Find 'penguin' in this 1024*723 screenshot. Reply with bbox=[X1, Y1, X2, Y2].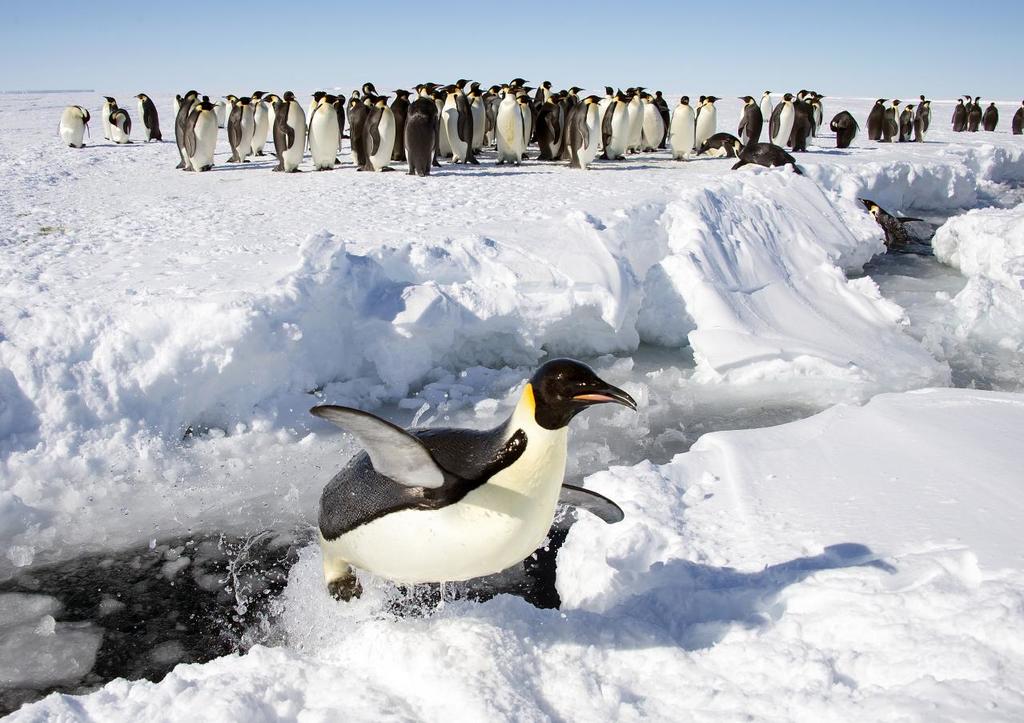
bbox=[764, 92, 796, 147].
